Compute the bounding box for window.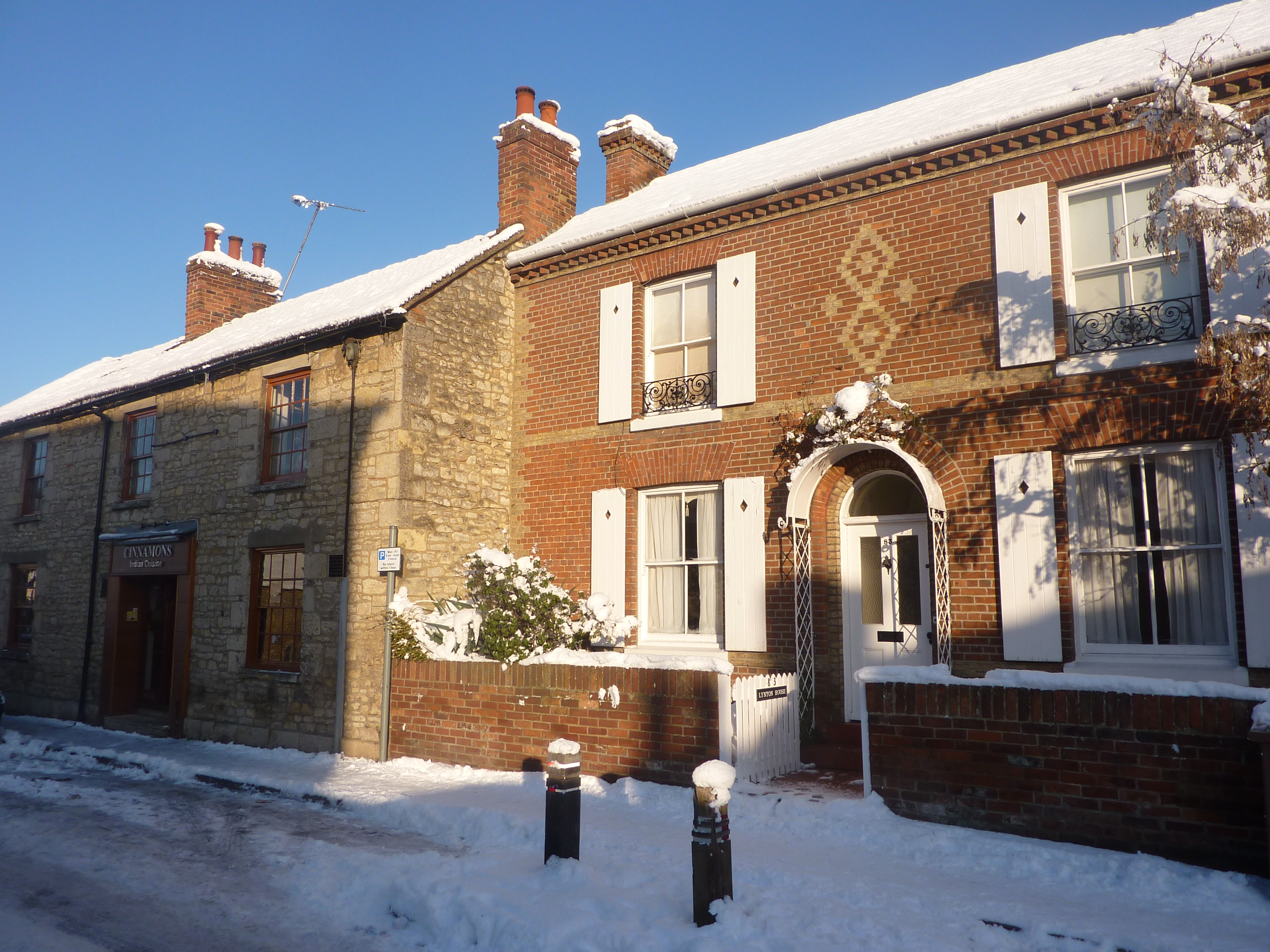
locate(85, 190, 106, 237).
